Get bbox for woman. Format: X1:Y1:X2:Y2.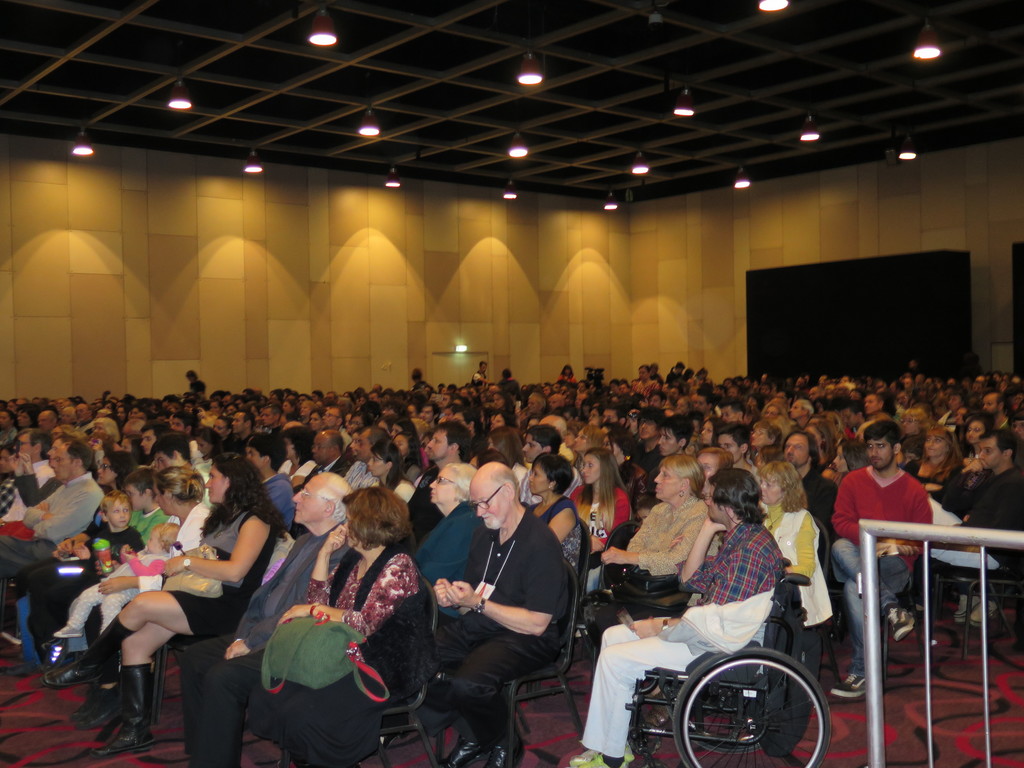
573:427:594:469.
